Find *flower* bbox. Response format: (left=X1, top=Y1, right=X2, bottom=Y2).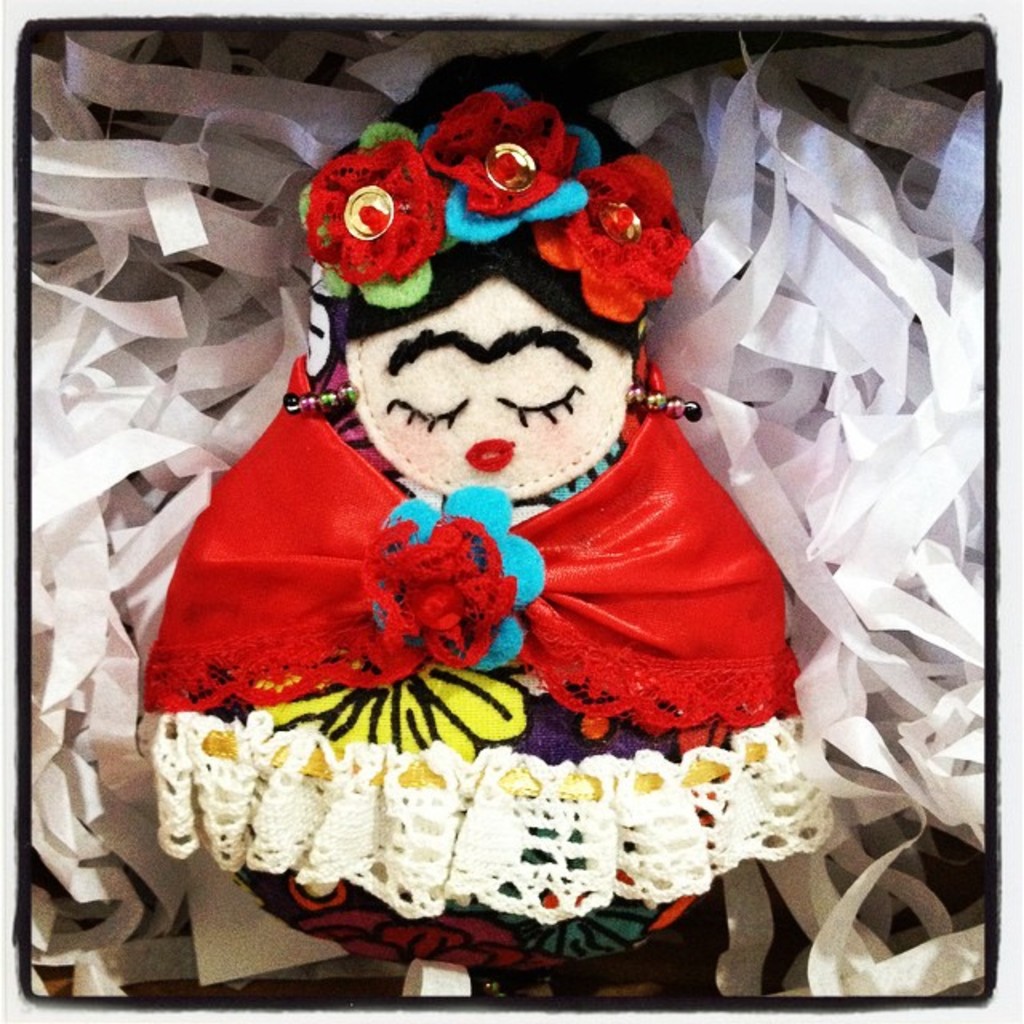
(left=419, top=77, right=602, bottom=245).
